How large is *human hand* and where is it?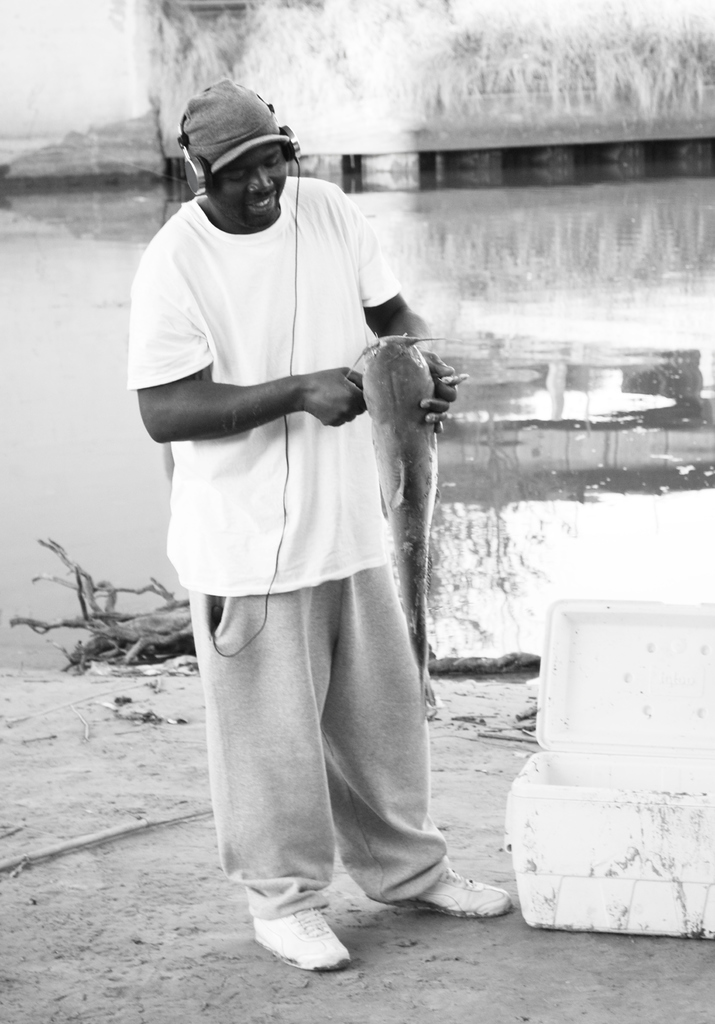
Bounding box: {"left": 420, "top": 350, "right": 461, "bottom": 434}.
